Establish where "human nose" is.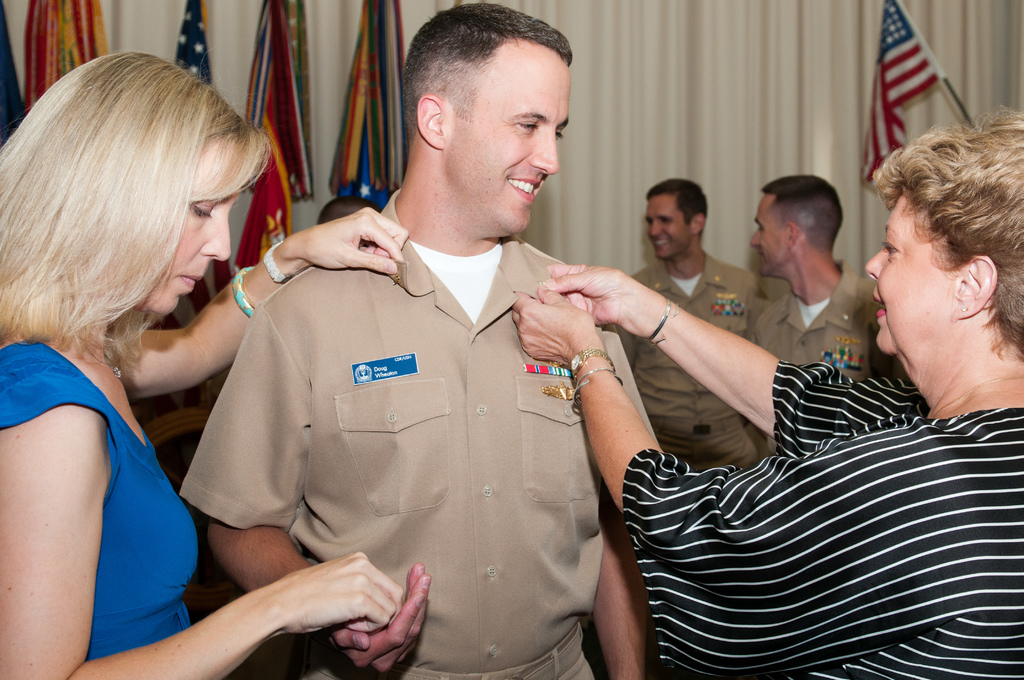
Established at left=645, top=213, right=660, bottom=236.
